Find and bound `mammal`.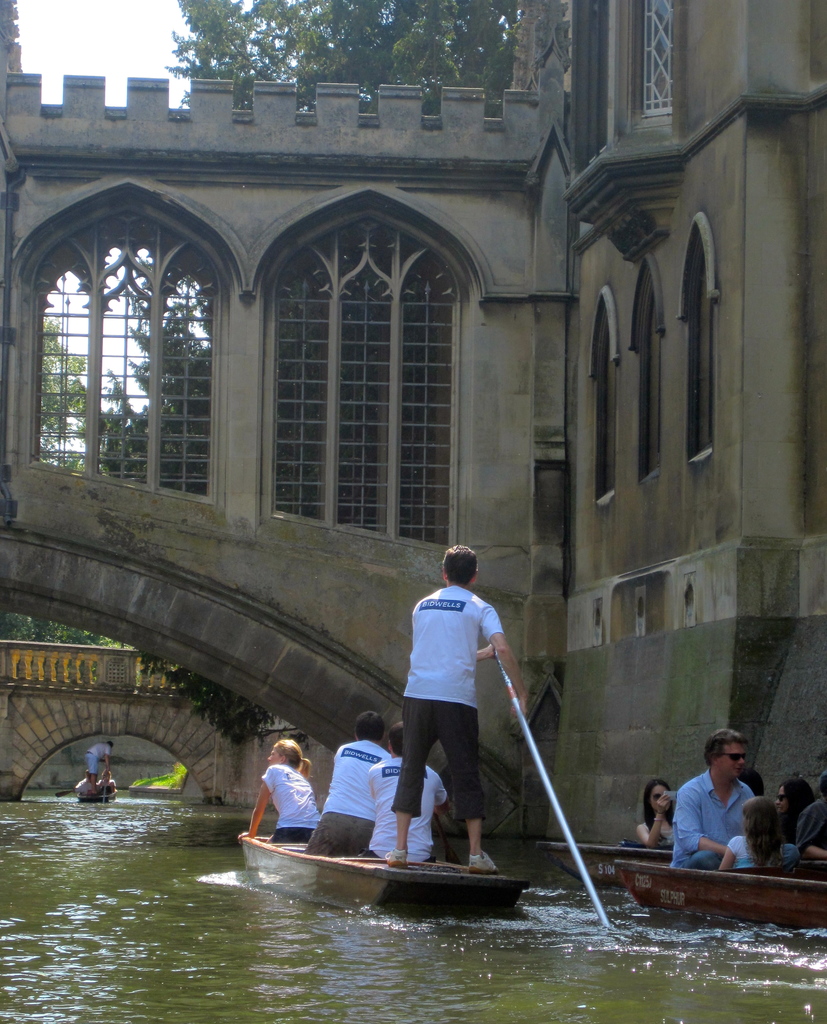
Bound: region(714, 799, 786, 872).
